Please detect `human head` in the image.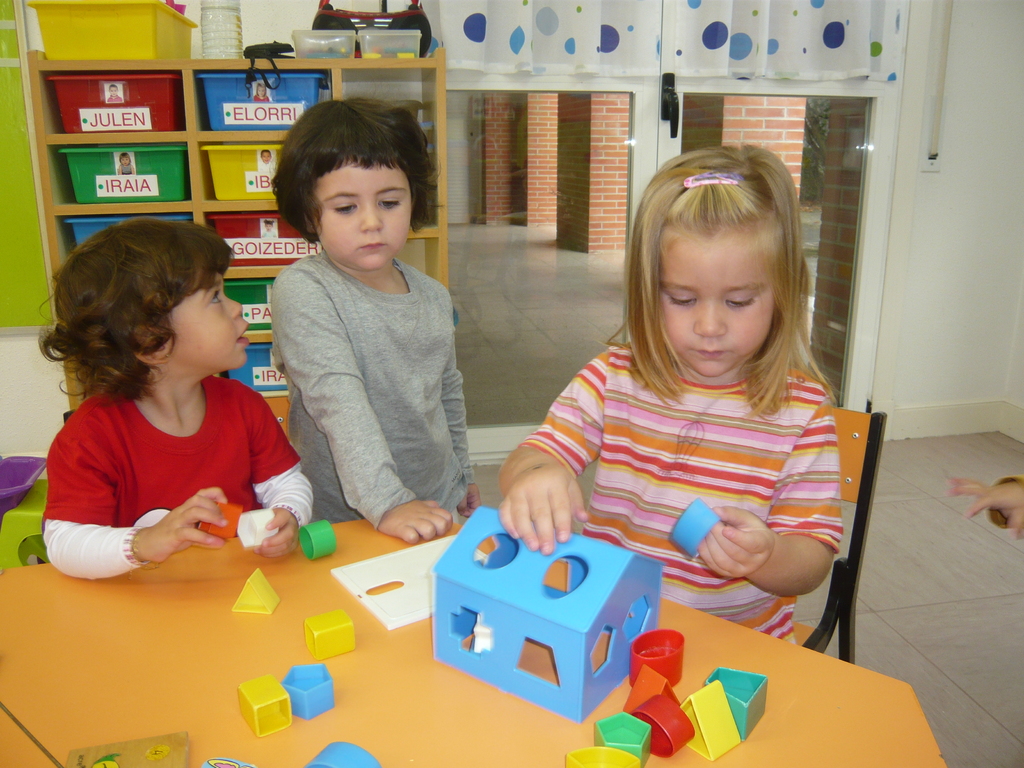
(278,101,422,274).
